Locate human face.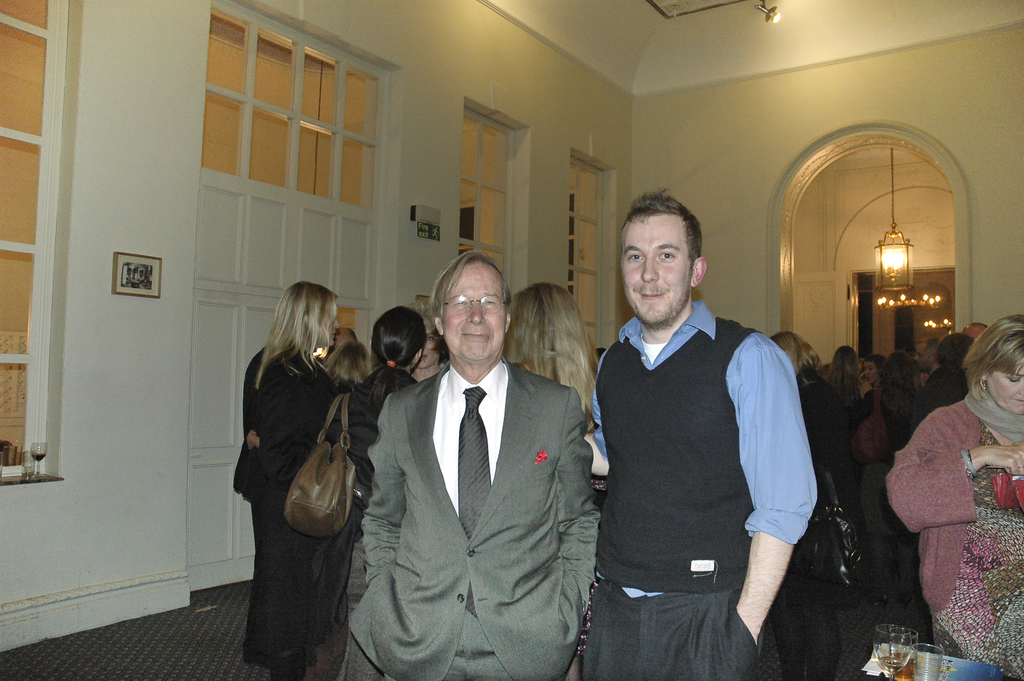
Bounding box: box=[986, 359, 1023, 413].
